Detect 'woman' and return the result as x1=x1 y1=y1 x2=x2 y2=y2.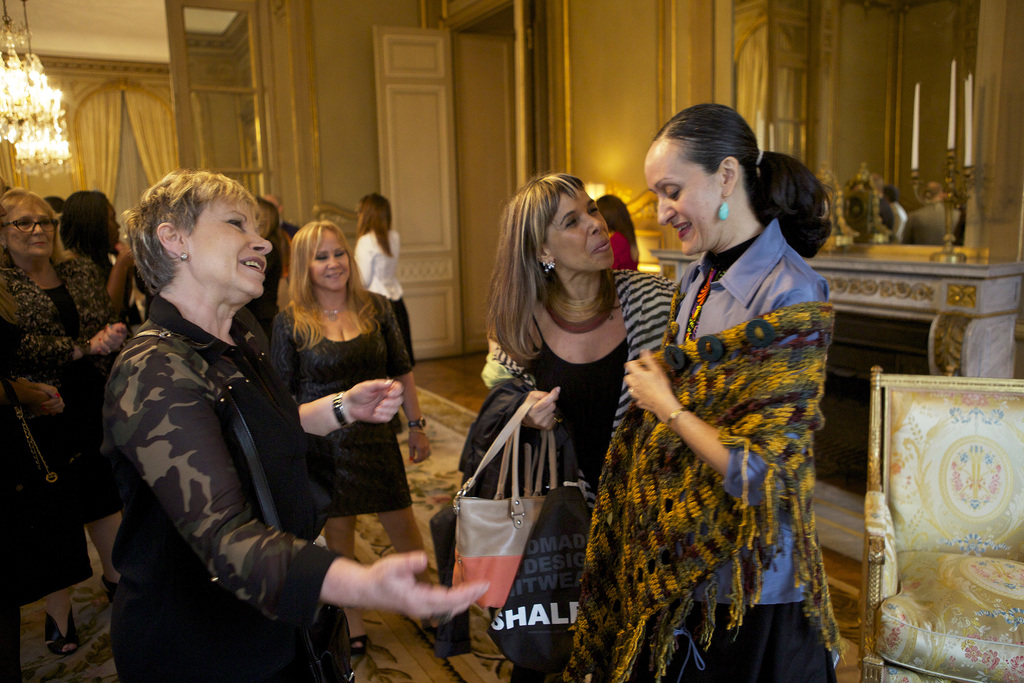
x1=86 y1=169 x2=487 y2=682.
